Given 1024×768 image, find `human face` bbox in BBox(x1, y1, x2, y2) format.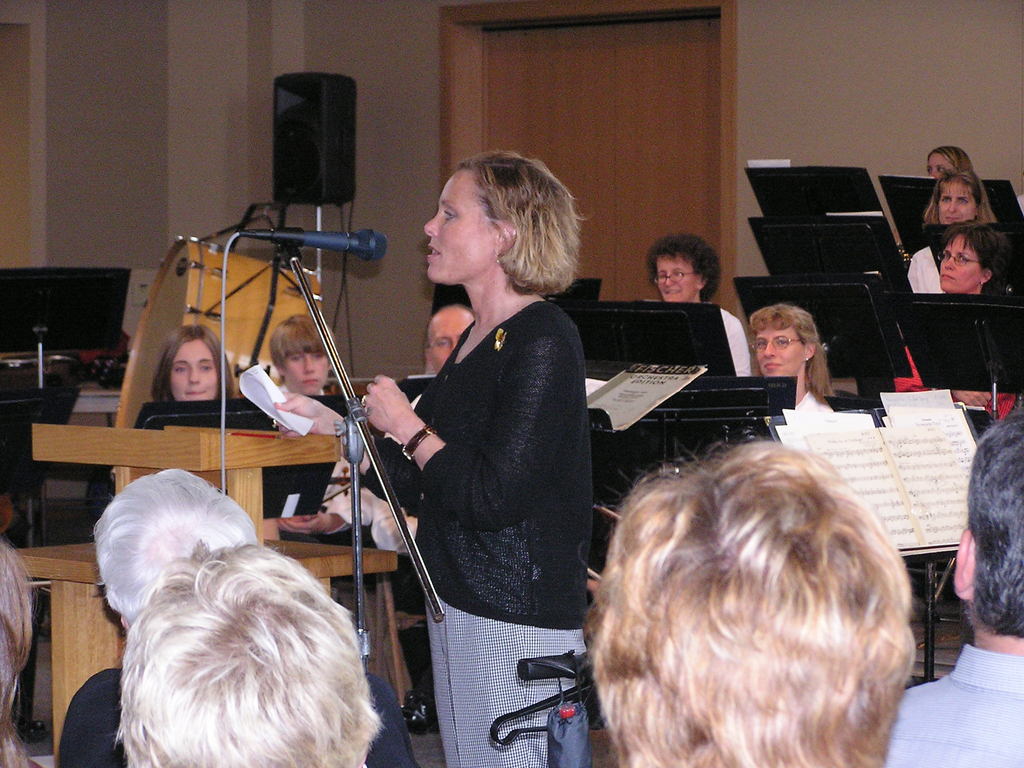
BBox(424, 169, 496, 284).
